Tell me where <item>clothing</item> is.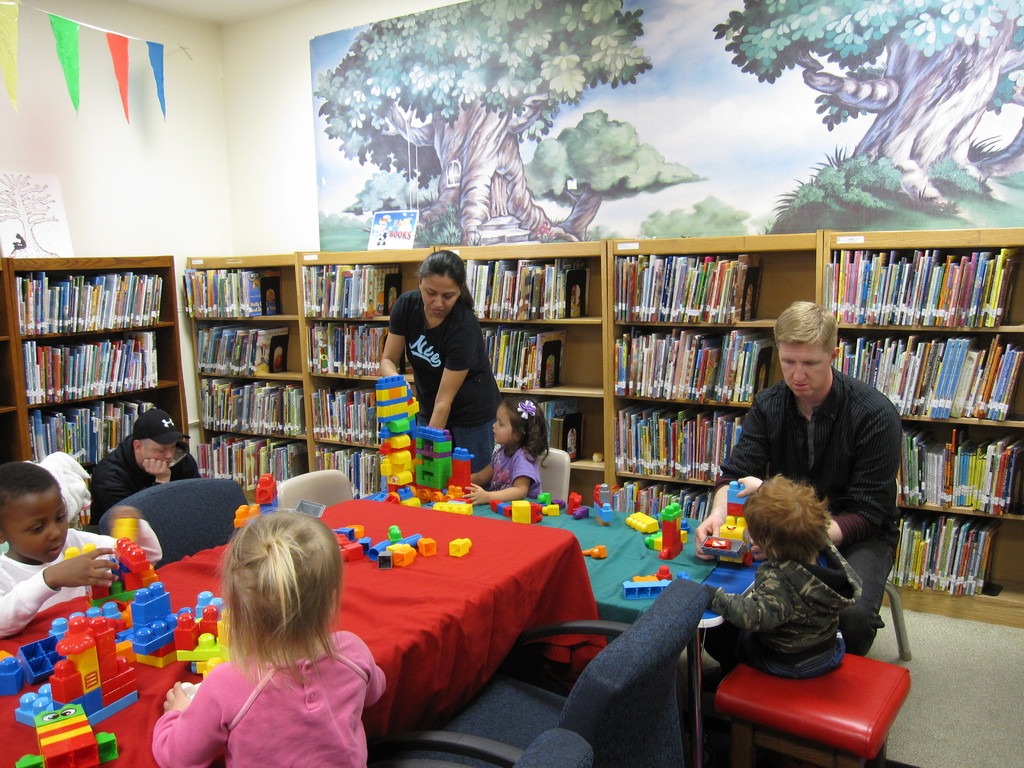
<item>clothing</item> is at bbox=[84, 430, 209, 540].
